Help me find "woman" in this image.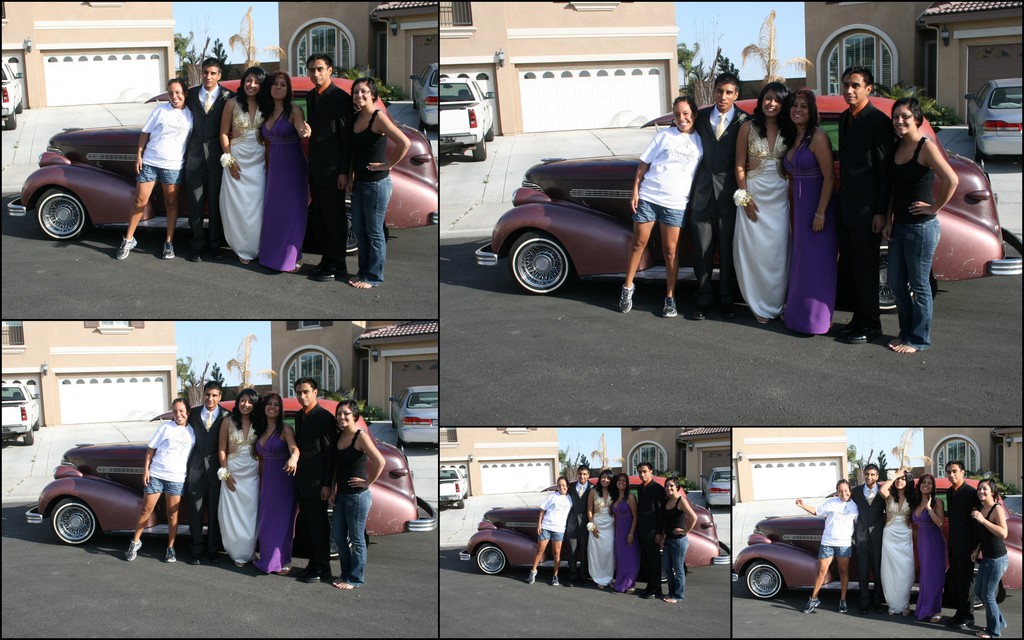
Found it: {"left": 345, "top": 74, "right": 406, "bottom": 289}.
